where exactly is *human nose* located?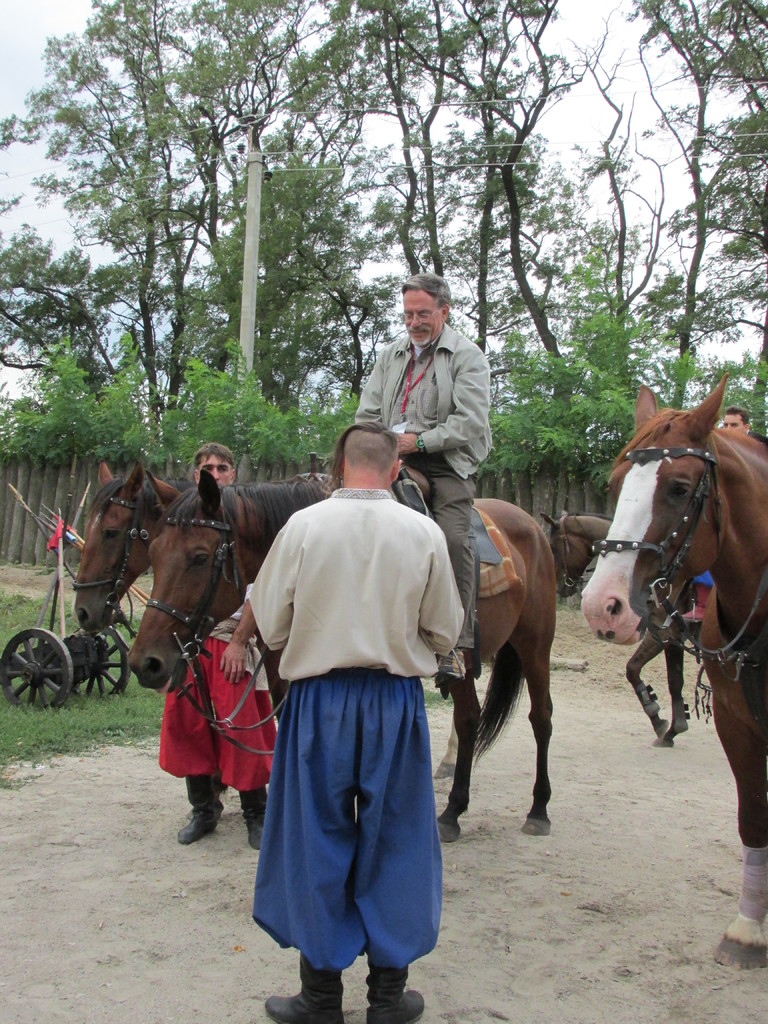
Its bounding box is bbox=[211, 466, 223, 483].
